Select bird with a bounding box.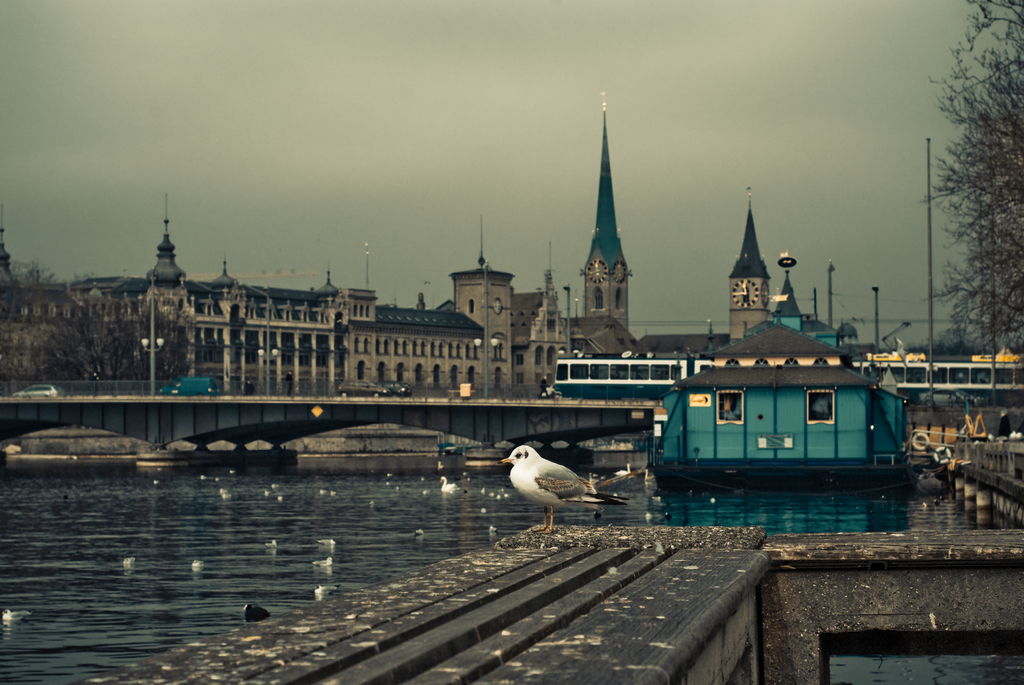
x1=502, y1=442, x2=637, y2=537.
